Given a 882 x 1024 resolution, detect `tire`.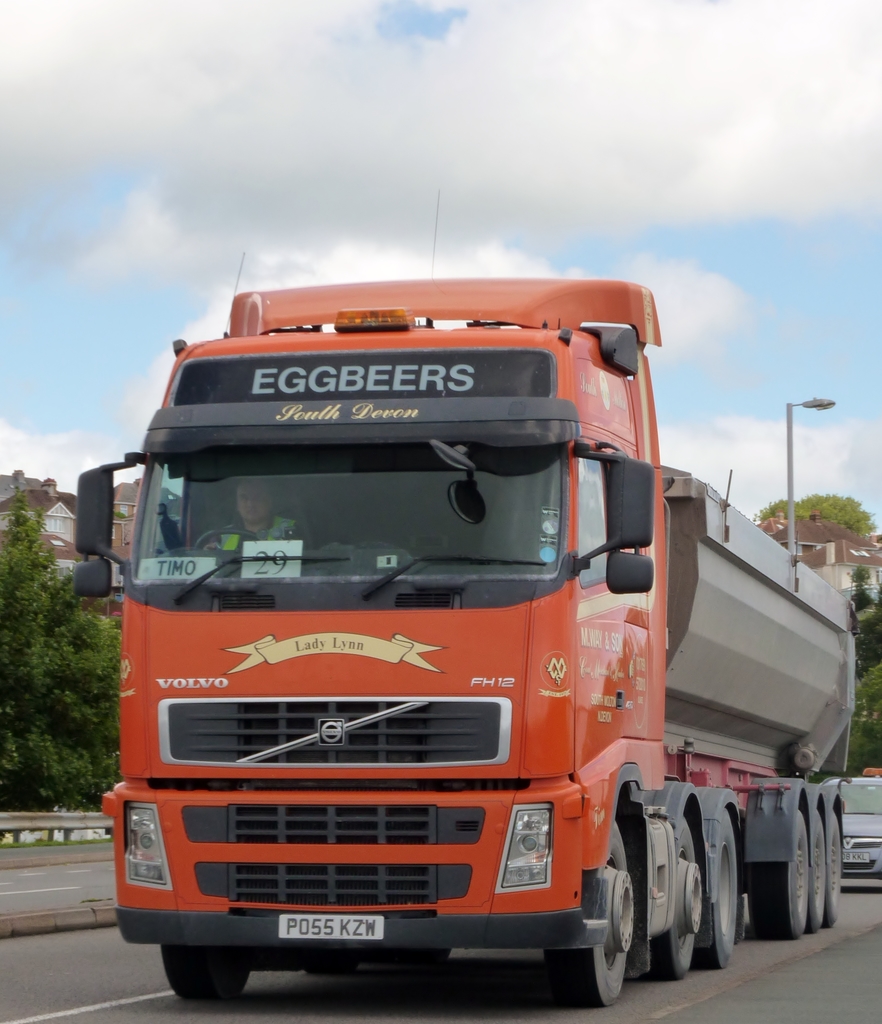
(697, 810, 735, 969).
